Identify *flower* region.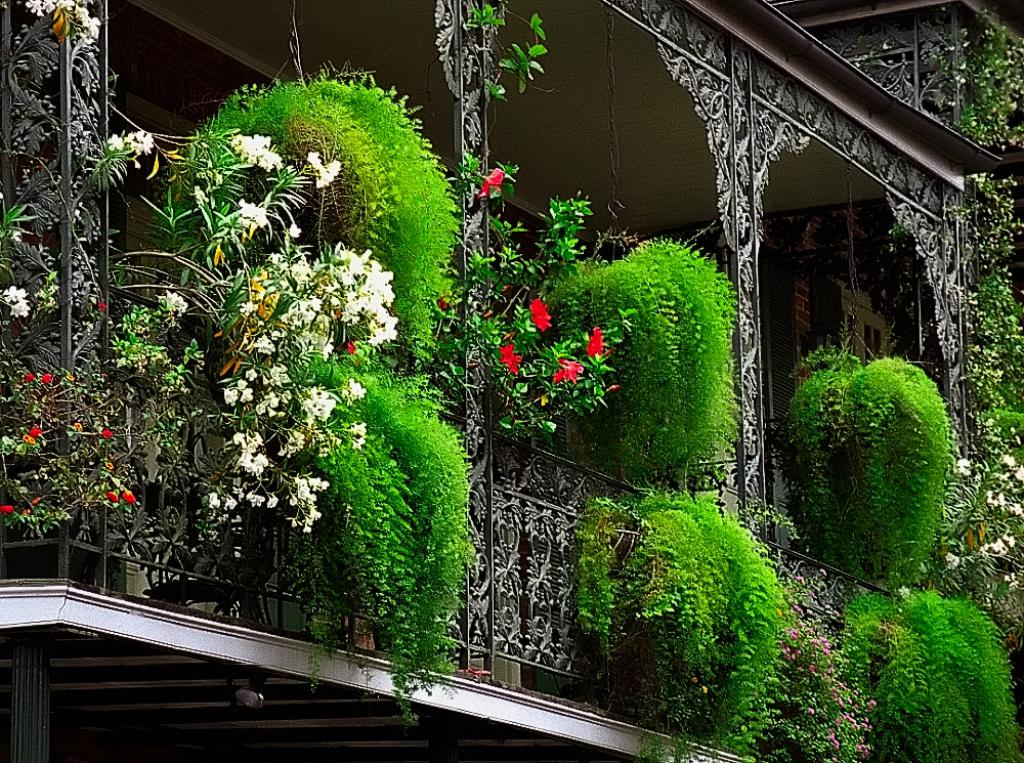
Region: box=[100, 427, 110, 442].
